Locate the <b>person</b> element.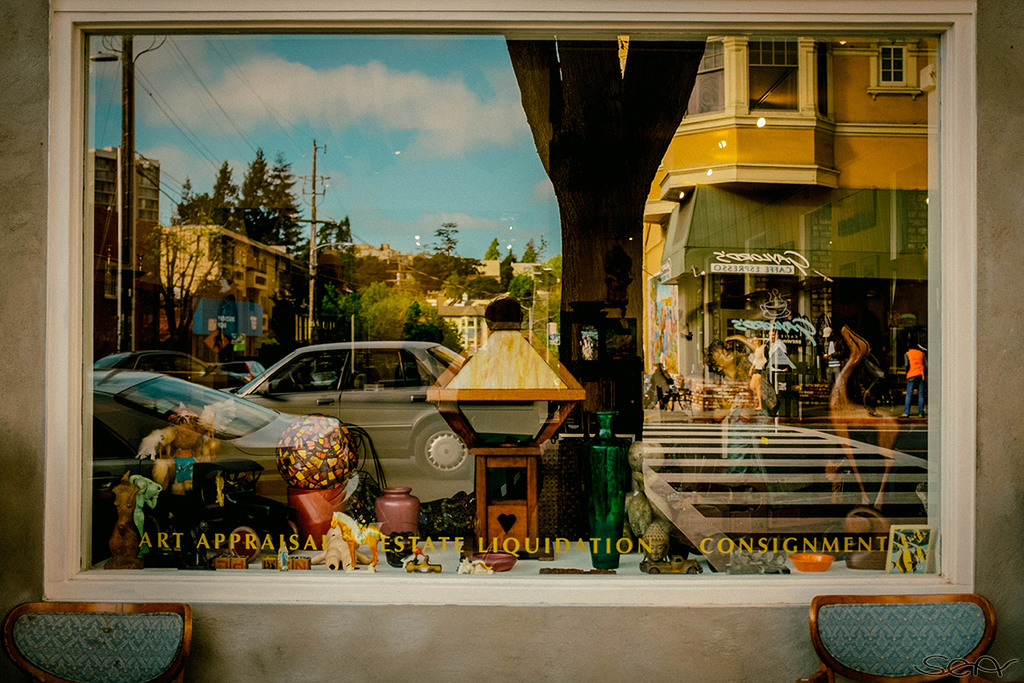
Element bbox: {"x1": 760, "y1": 331, "x2": 797, "y2": 418}.
